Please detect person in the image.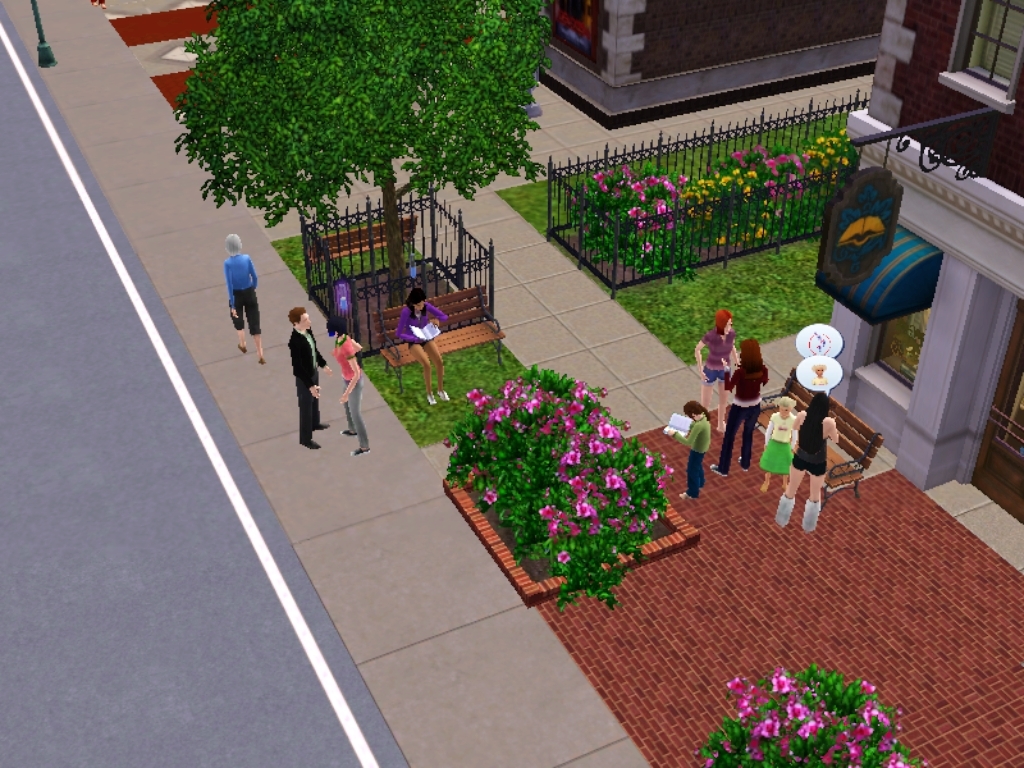
(x1=668, y1=394, x2=713, y2=507).
